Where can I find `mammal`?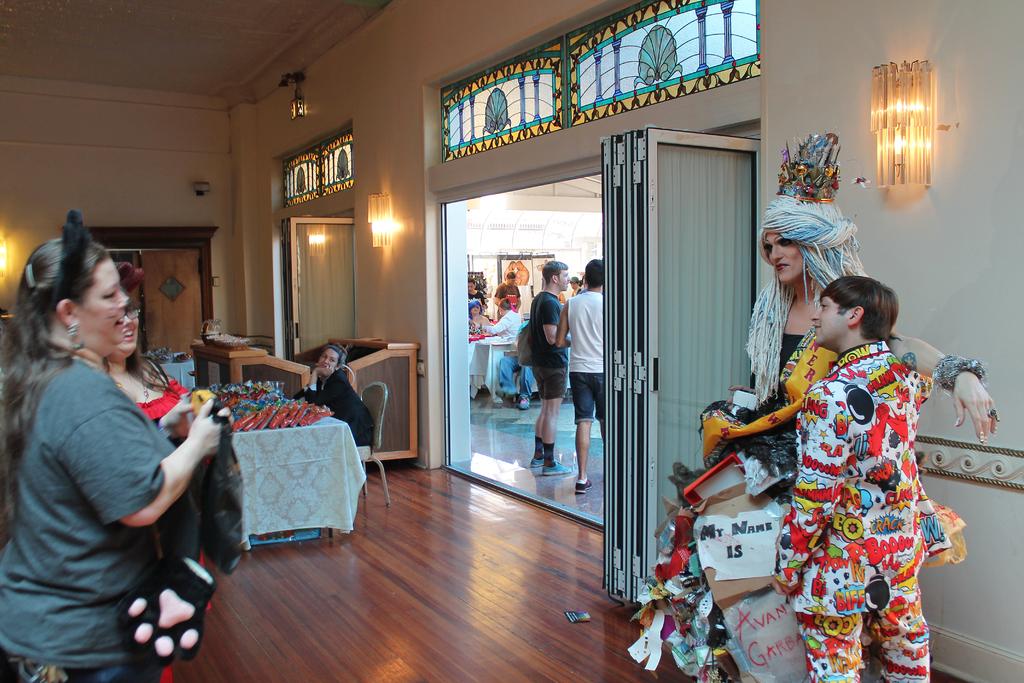
You can find it at <bbox>495, 353, 532, 410</bbox>.
